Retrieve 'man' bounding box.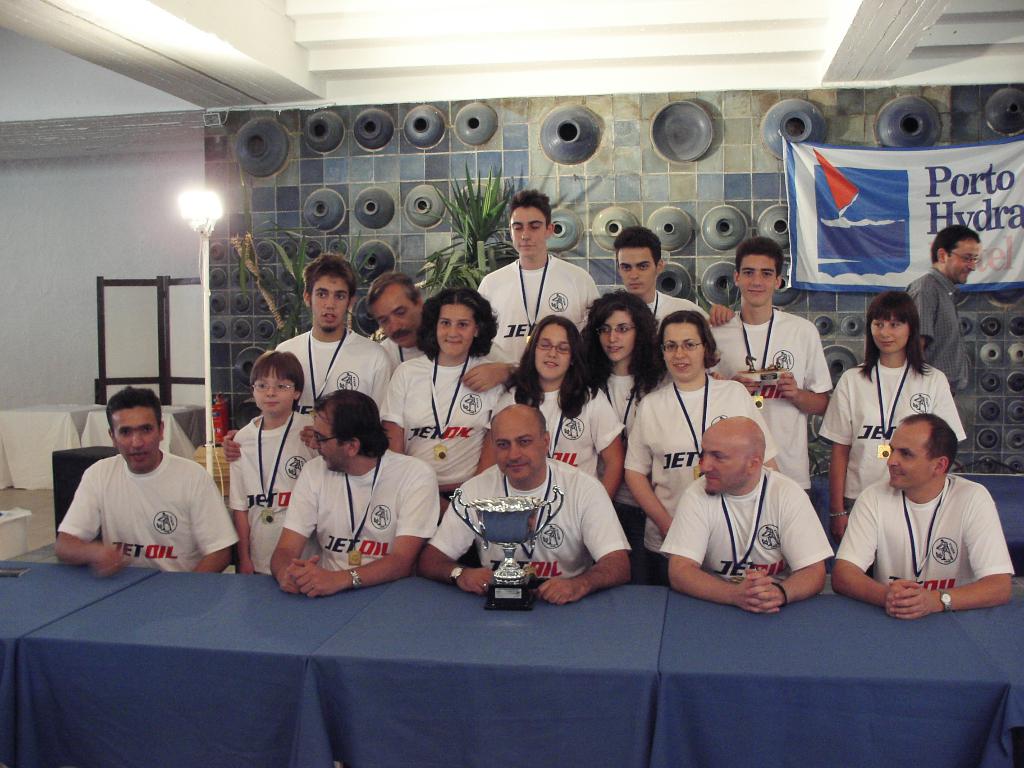
Bounding box: bbox=(268, 252, 394, 417).
